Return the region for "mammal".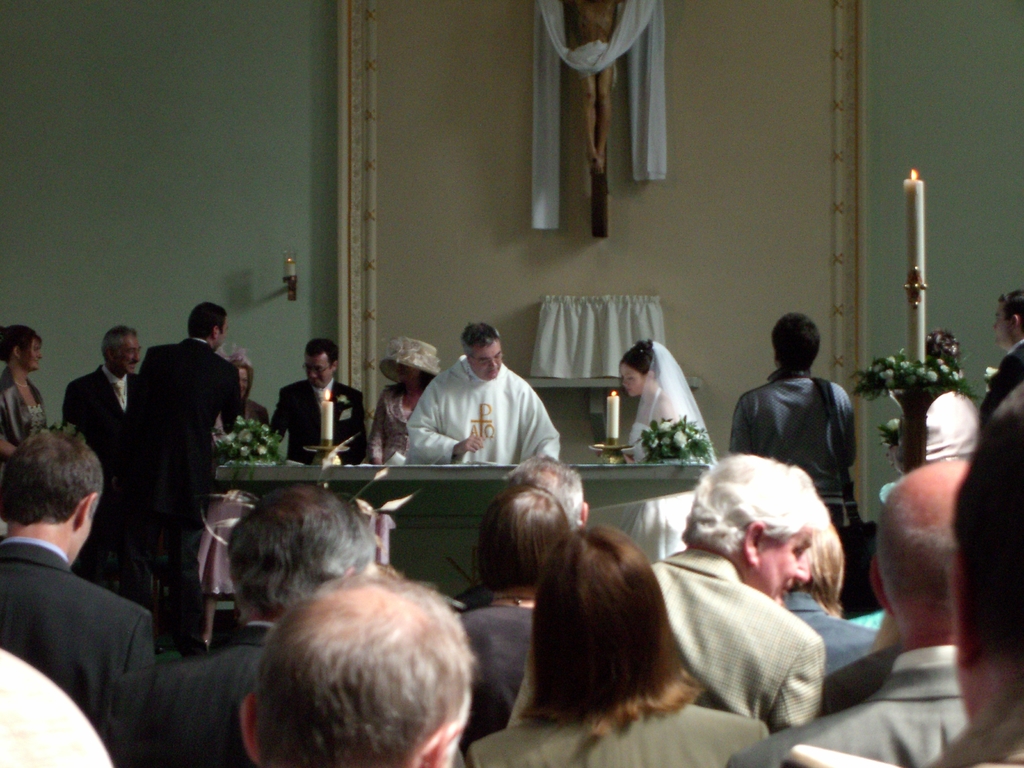
(406,321,559,465).
